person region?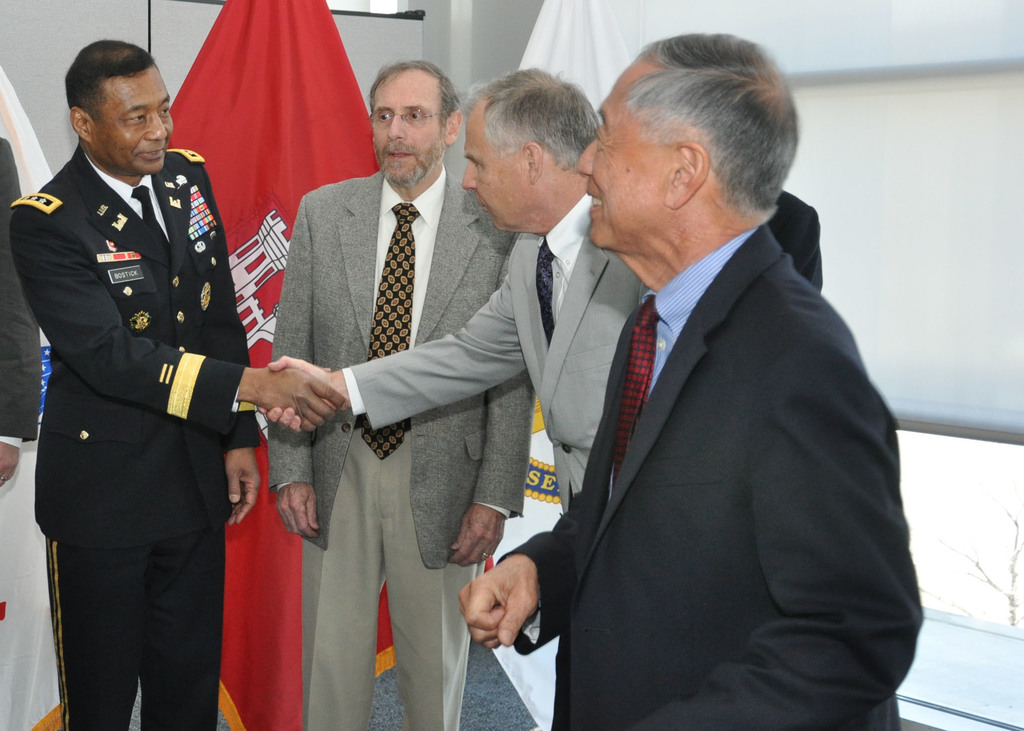
[268, 54, 535, 730]
